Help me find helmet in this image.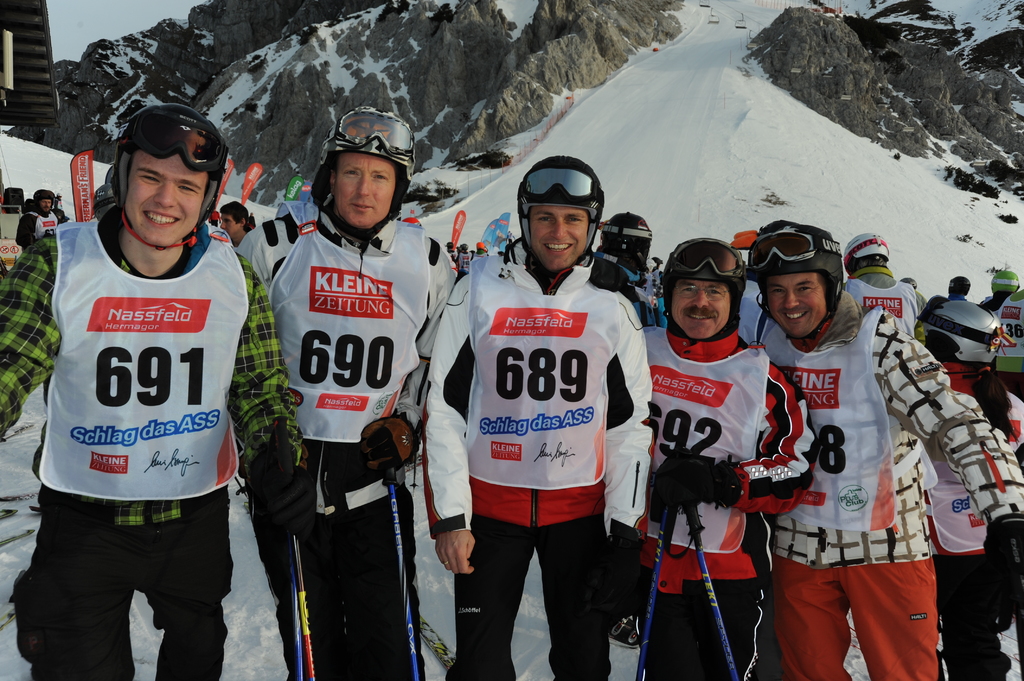
Found it: 602:211:655:267.
